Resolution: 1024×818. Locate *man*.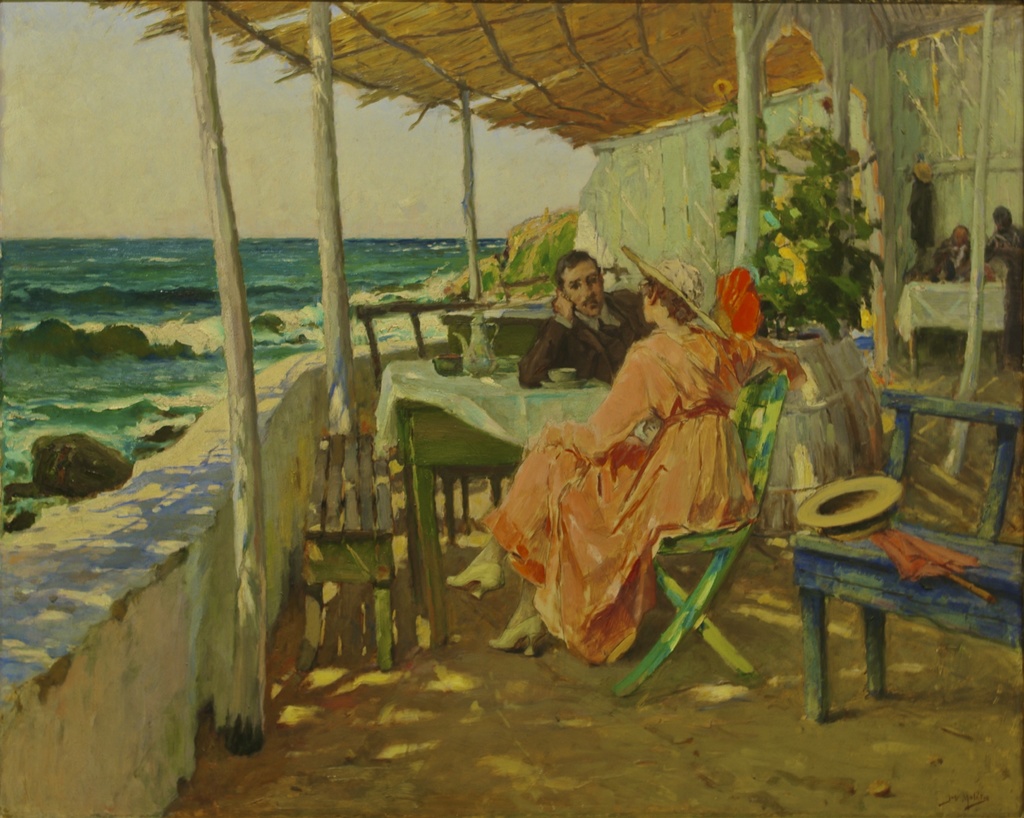
left=524, top=251, right=648, bottom=381.
